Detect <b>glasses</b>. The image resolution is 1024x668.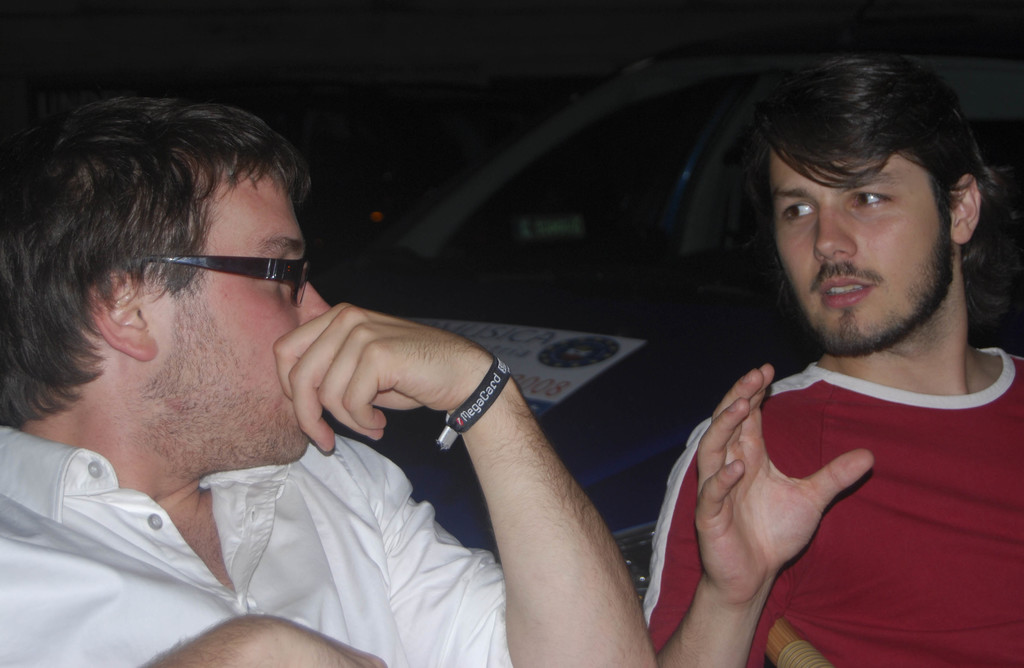
pyautogui.locateOnScreen(161, 244, 303, 295).
